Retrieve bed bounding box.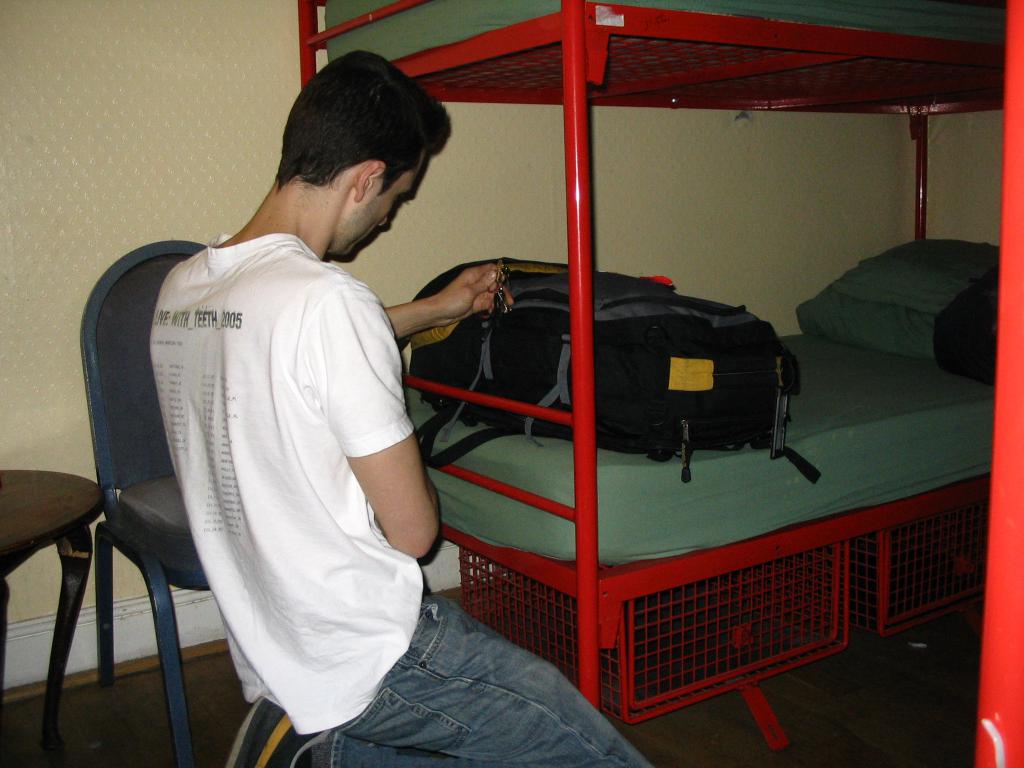
Bounding box: x1=296 y1=0 x2=1023 y2=767.
